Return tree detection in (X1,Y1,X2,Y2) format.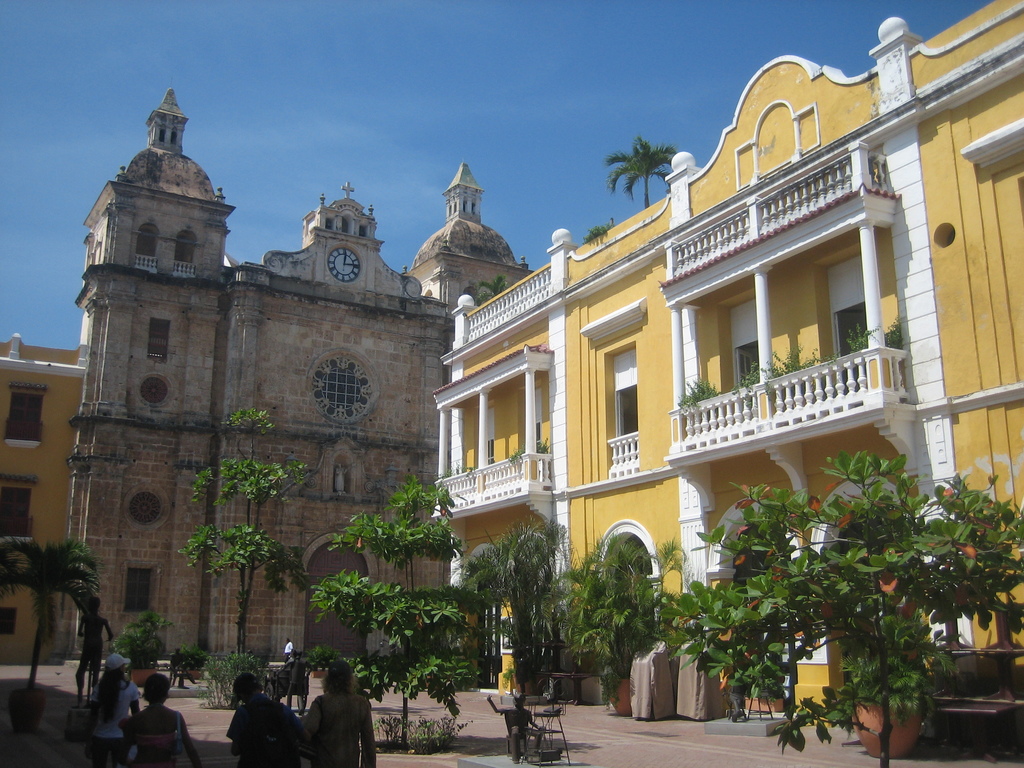
(662,445,1023,767).
